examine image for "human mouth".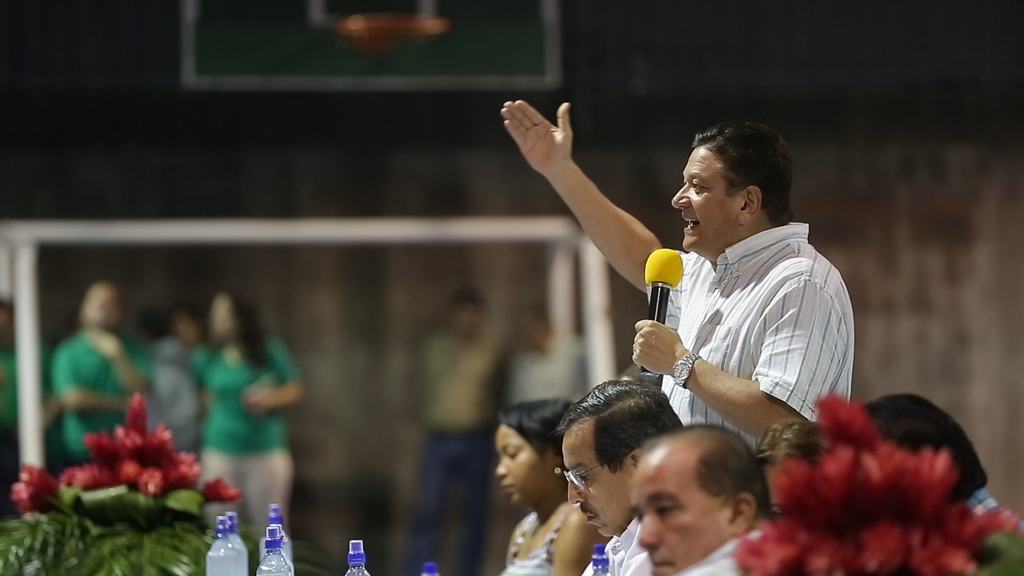
Examination result: {"x1": 584, "y1": 512, "x2": 598, "y2": 526}.
